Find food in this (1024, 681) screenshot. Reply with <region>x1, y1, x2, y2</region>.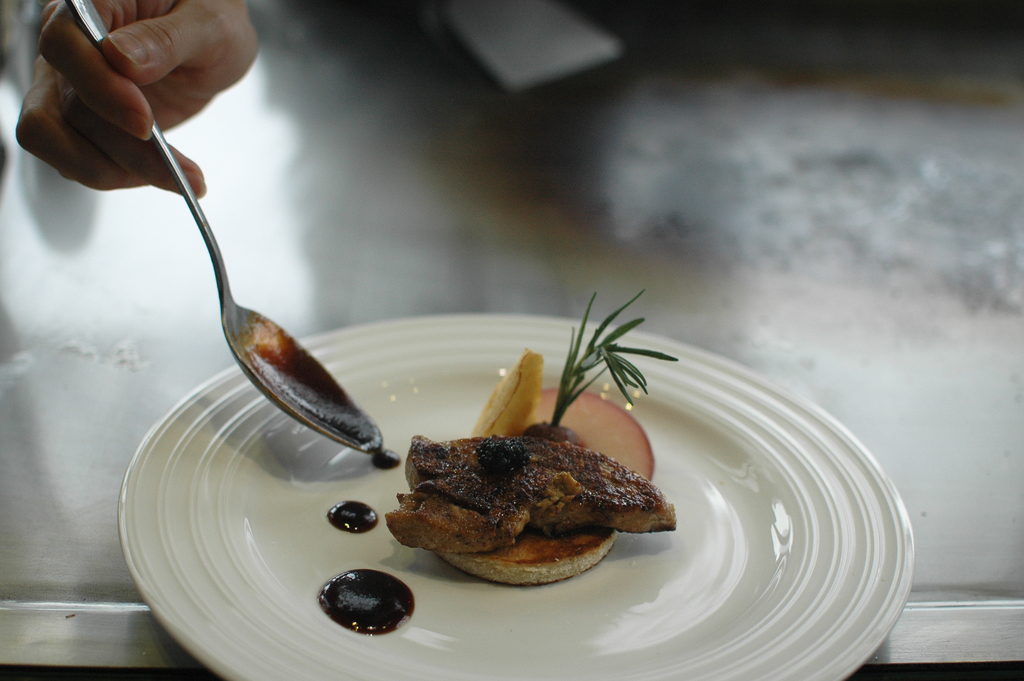
<region>231, 308, 383, 453</region>.
